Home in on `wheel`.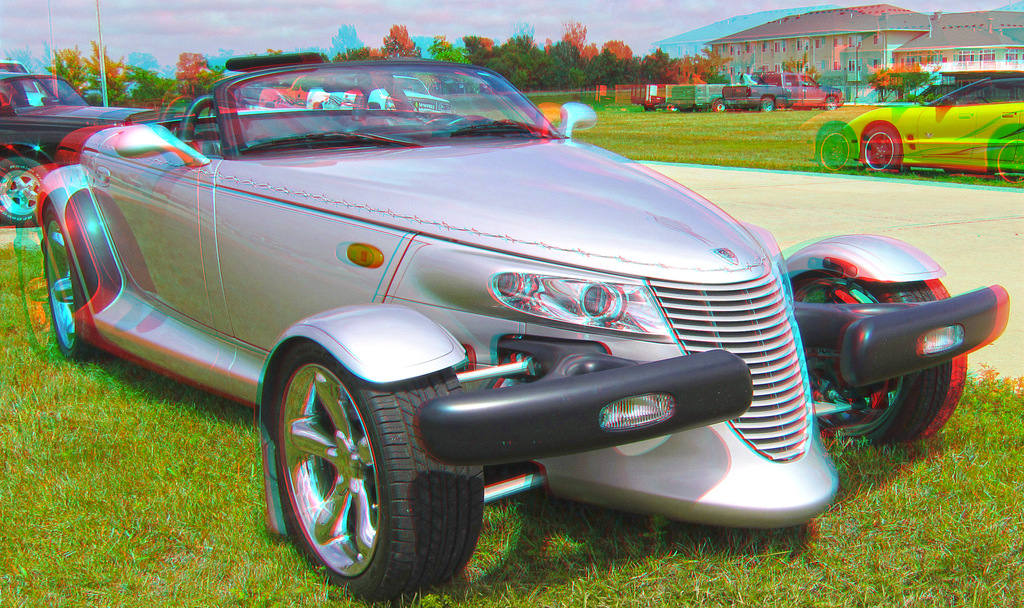
Homed in at (x1=44, y1=208, x2=115, y2=368).
